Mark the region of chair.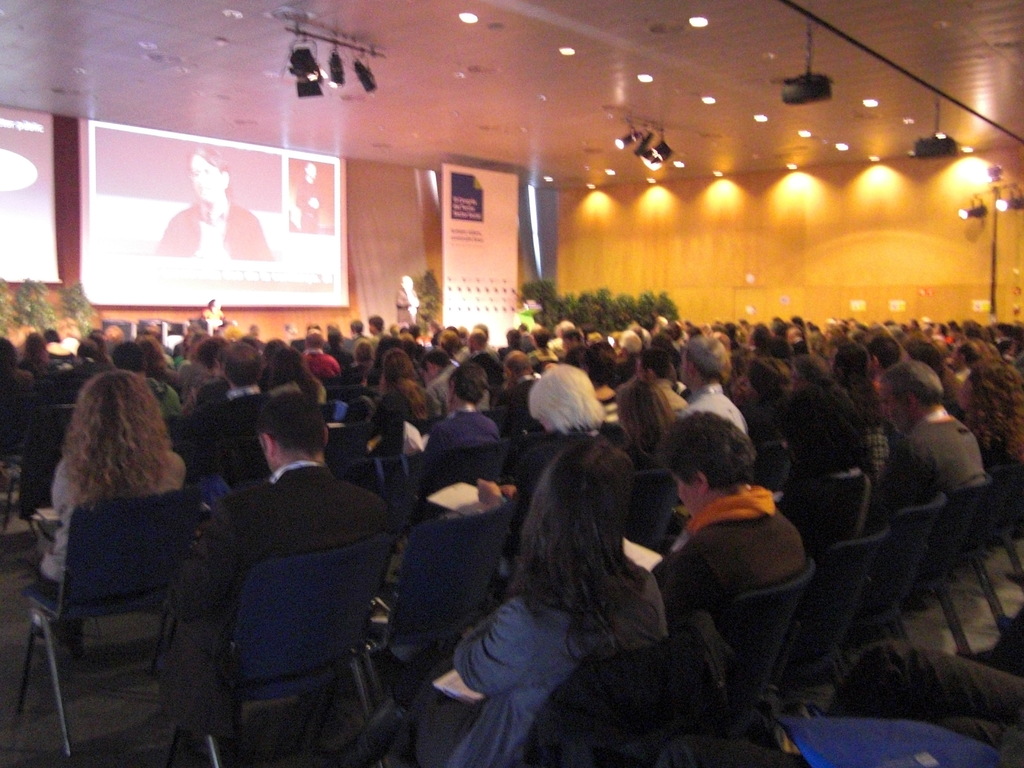
Region: locate(513, 636, 719, 767).
